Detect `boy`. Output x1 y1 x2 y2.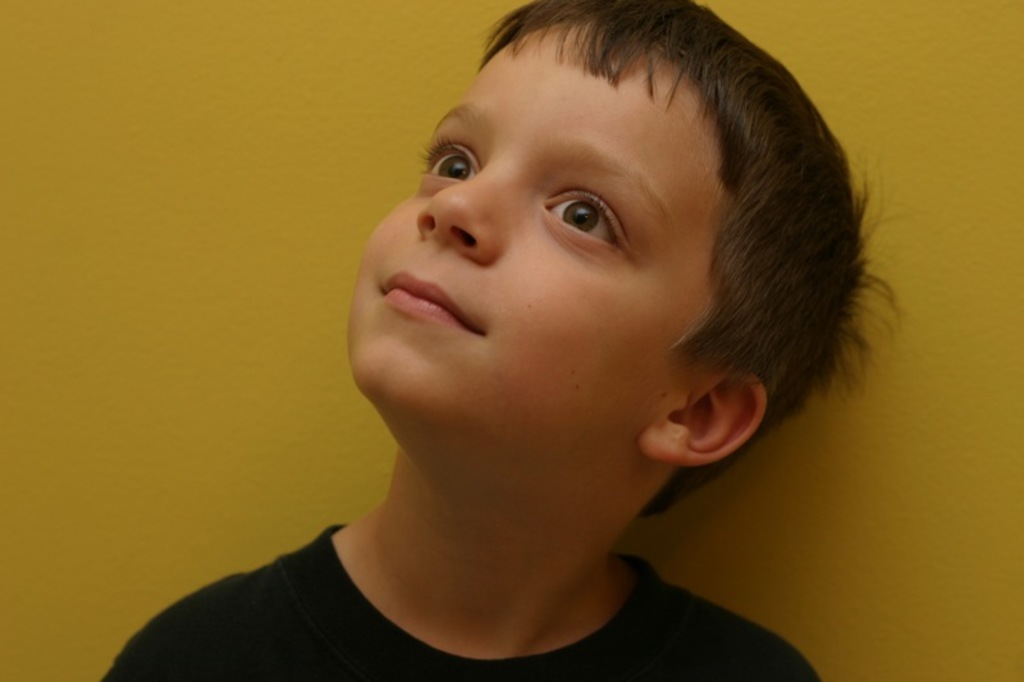
147 8 876 663.
